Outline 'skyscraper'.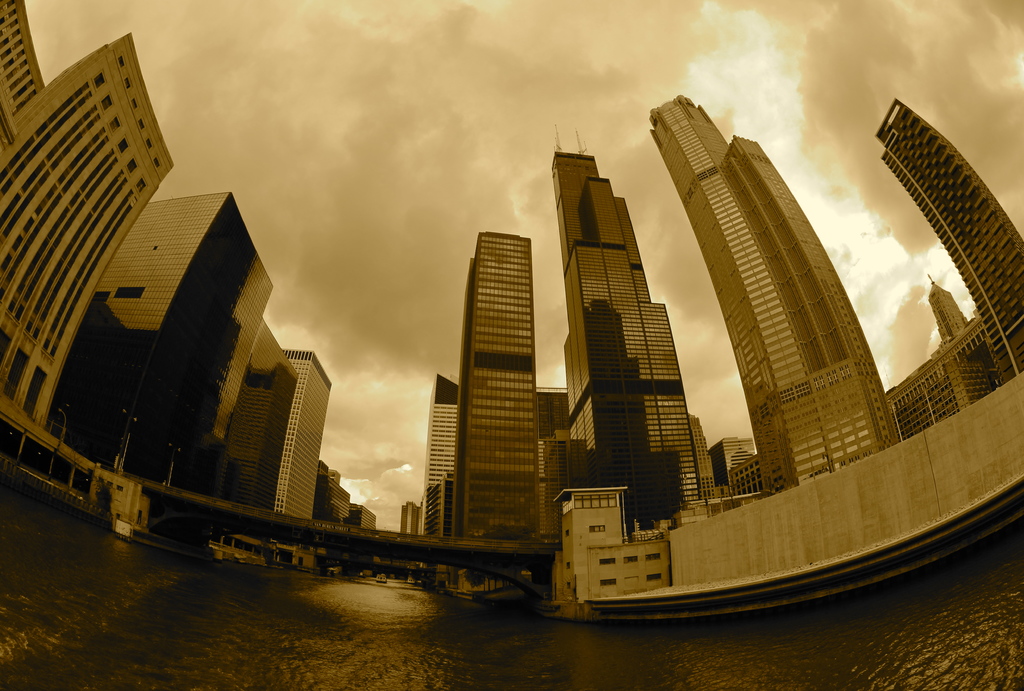
Outline: 648/91/902/502.
